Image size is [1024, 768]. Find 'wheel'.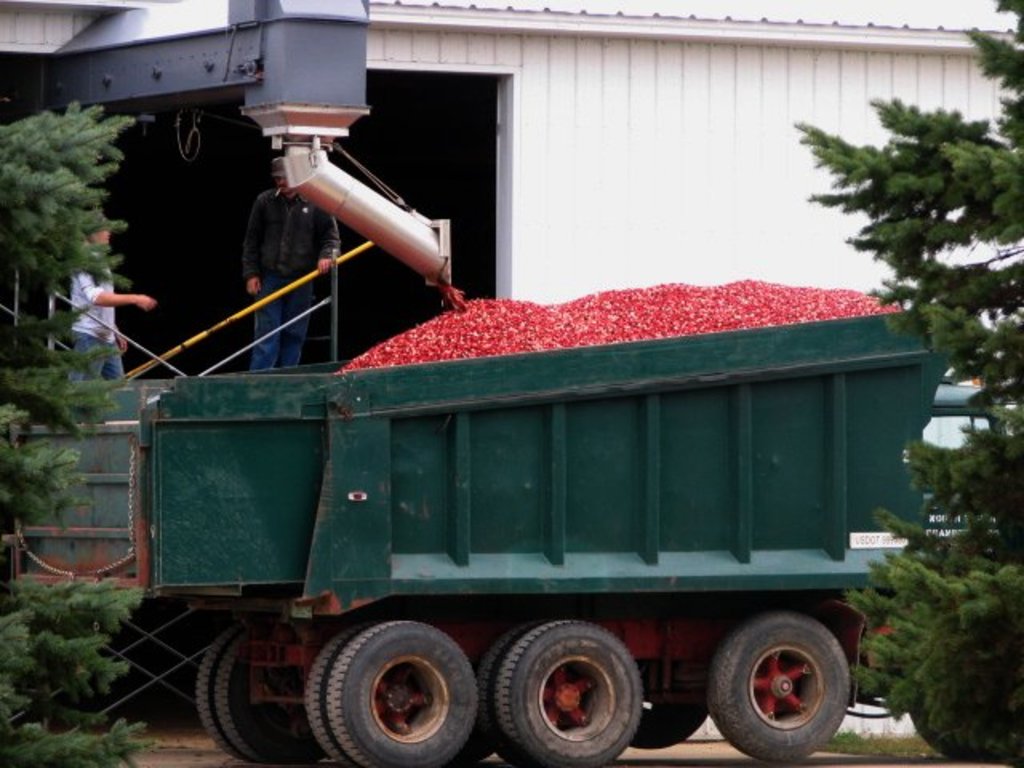
<region>480, 622, 637, 766</region>.
